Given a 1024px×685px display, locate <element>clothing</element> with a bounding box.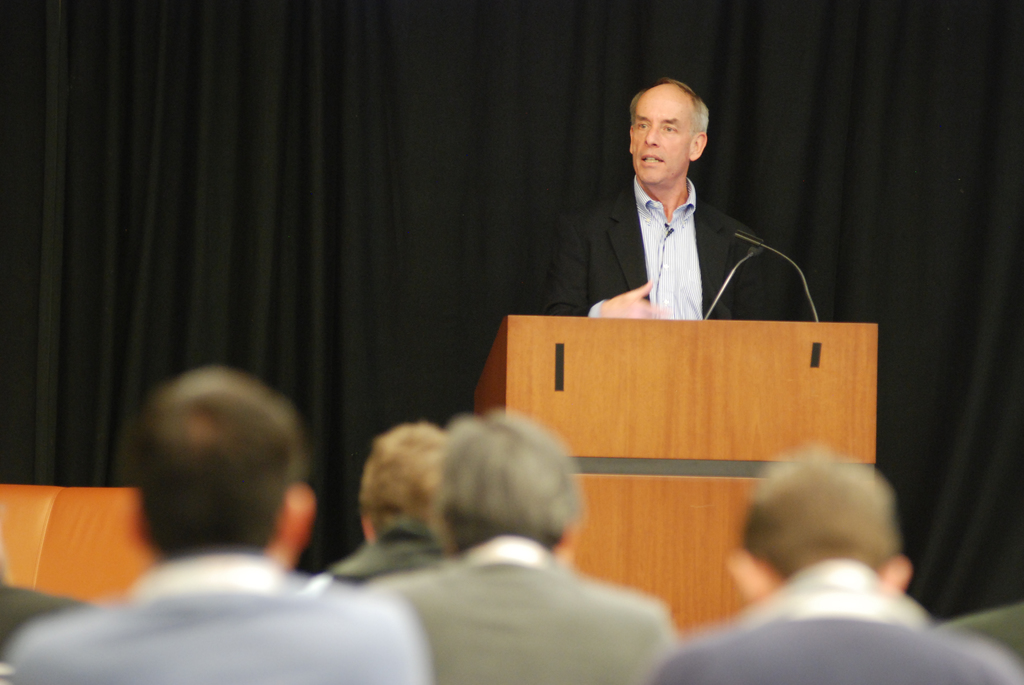
Located: BBox(652, 567, 1023, 684).
